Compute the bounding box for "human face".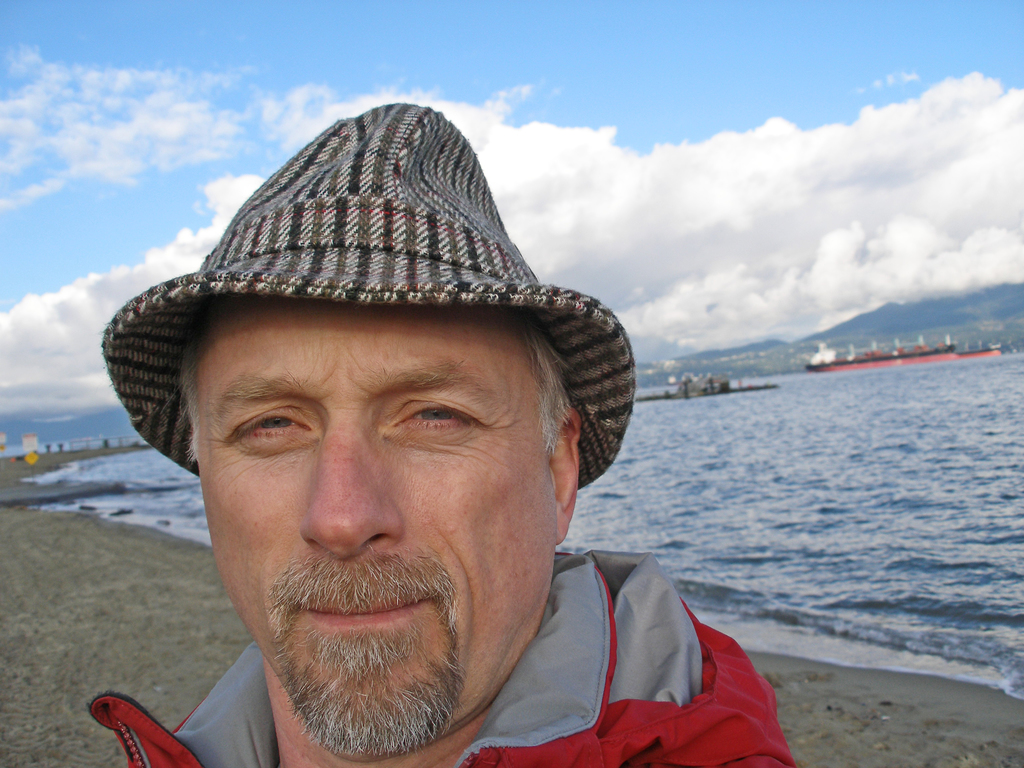
crop(195, 300, 555, 753).
